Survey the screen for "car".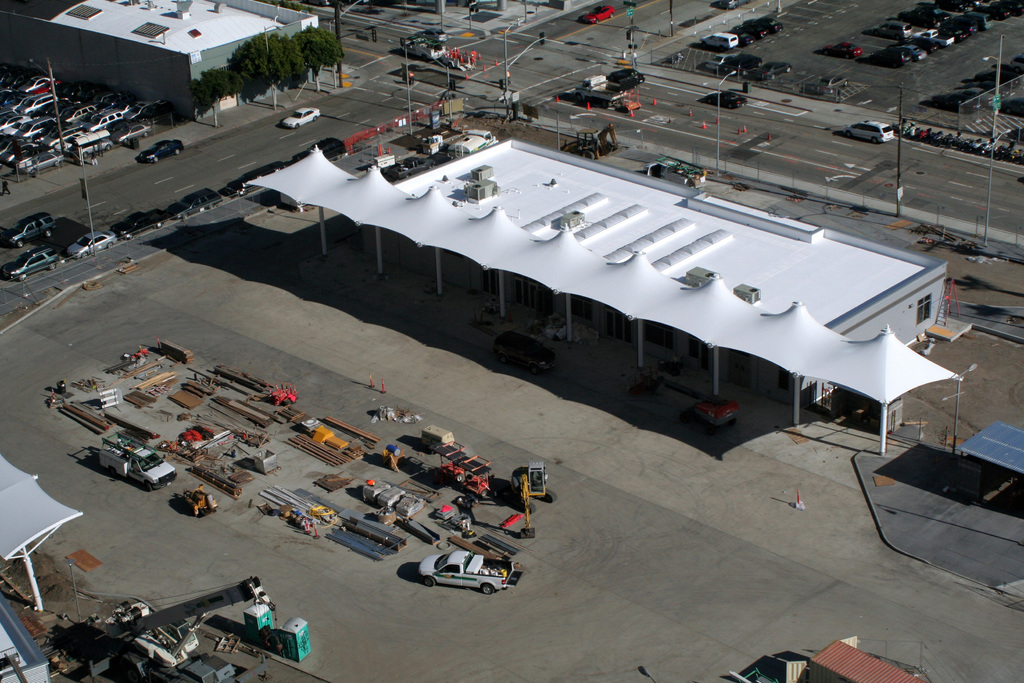
Survey found: 279/108/321/129.
